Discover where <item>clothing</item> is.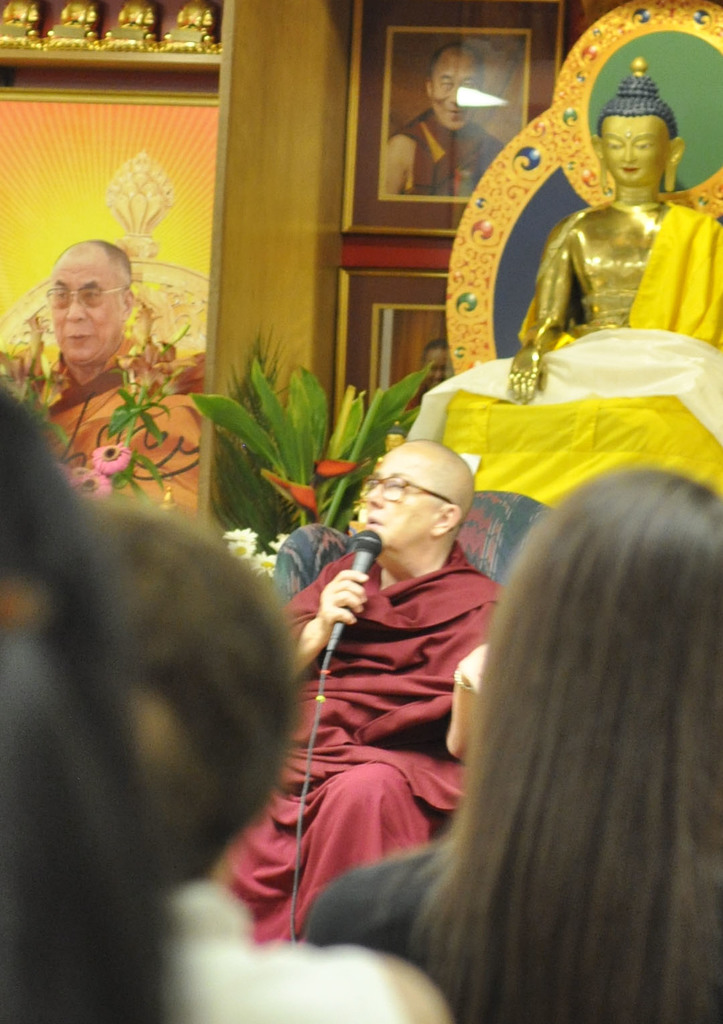
Discovered at left=299, top=841, right=442, bottom=960.
